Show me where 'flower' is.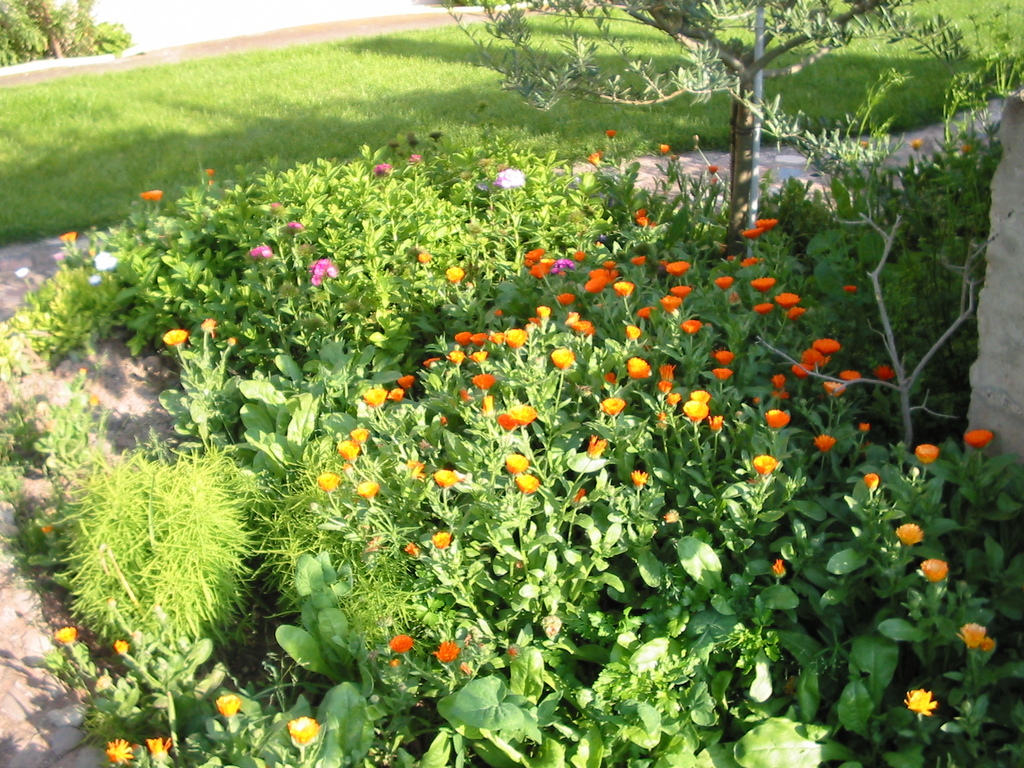
'flower' is at pyautogui.locateOnScreen(495, 413, 517, 434).
